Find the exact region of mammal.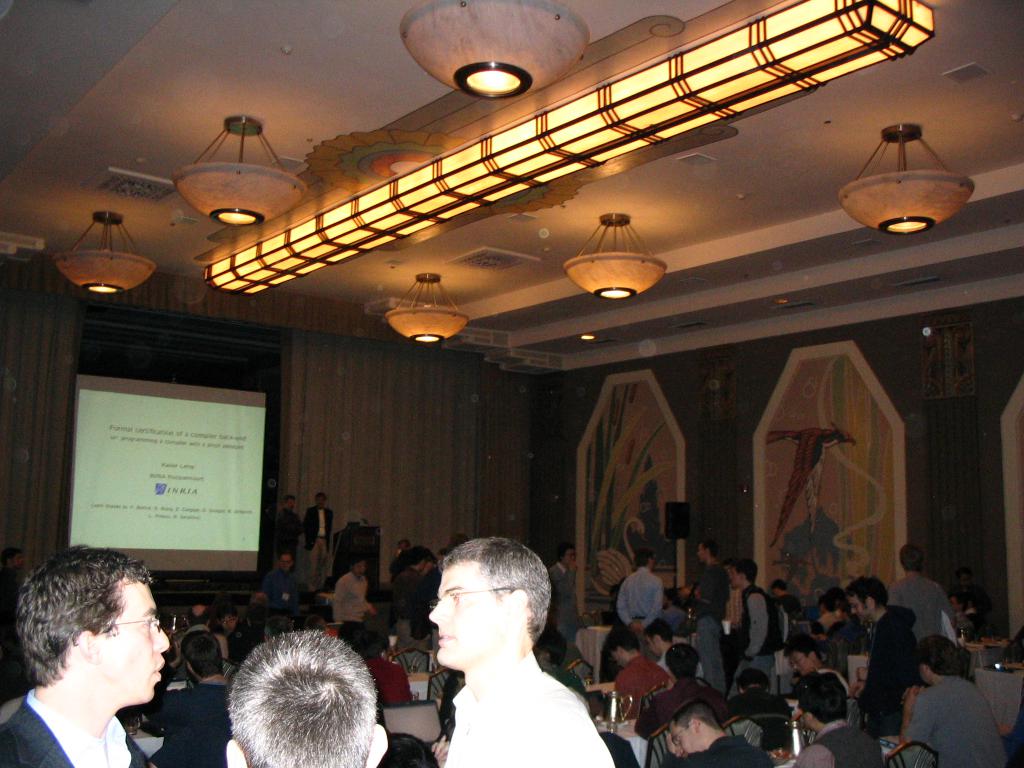
Exact region: box=[687, 538, 735, 623].
